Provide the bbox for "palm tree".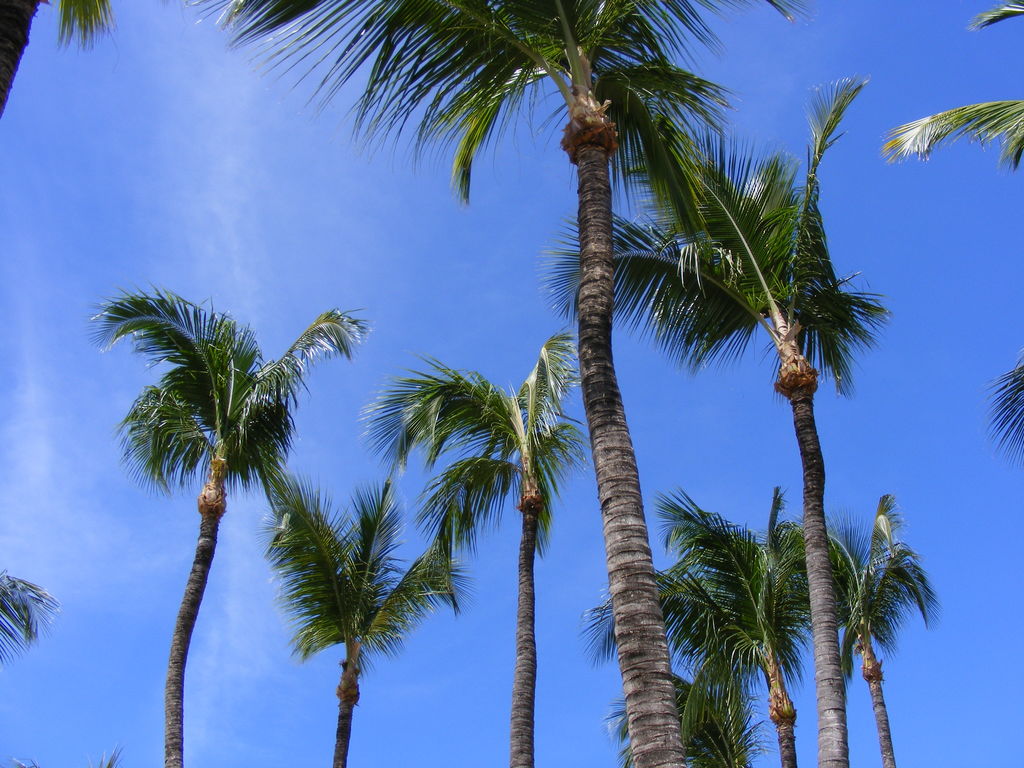
(x1=368, y1=338, x2=585, y2=766).
